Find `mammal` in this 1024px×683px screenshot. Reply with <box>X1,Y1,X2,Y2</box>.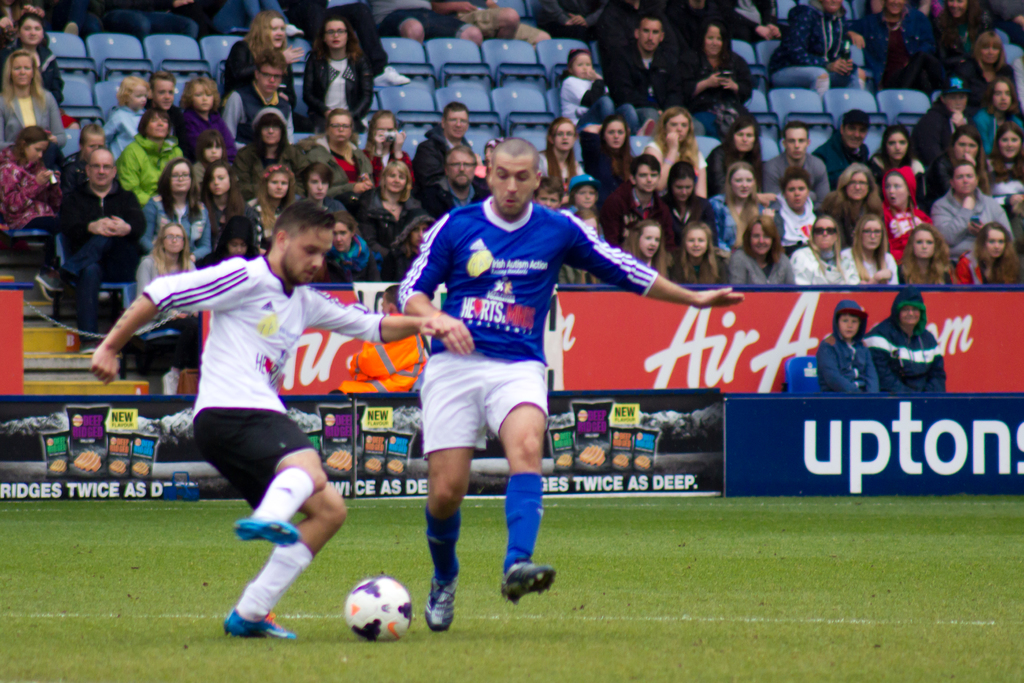
<box>0,47,66,164</box>.
